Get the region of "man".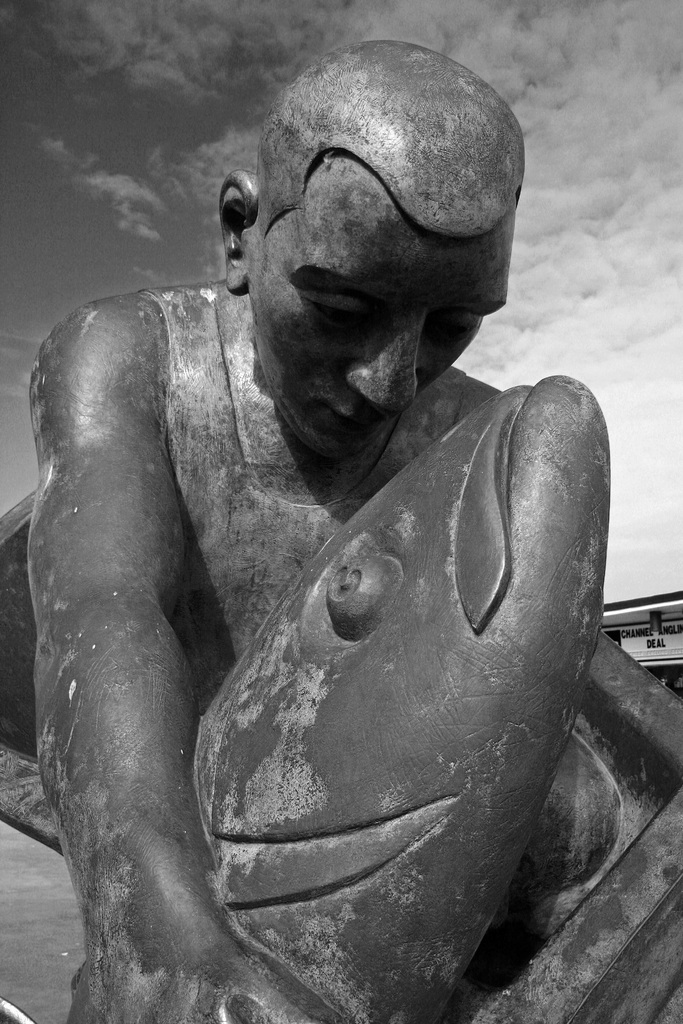
pyautogui.locateOnScreen(22, 28, 639, 1023).
